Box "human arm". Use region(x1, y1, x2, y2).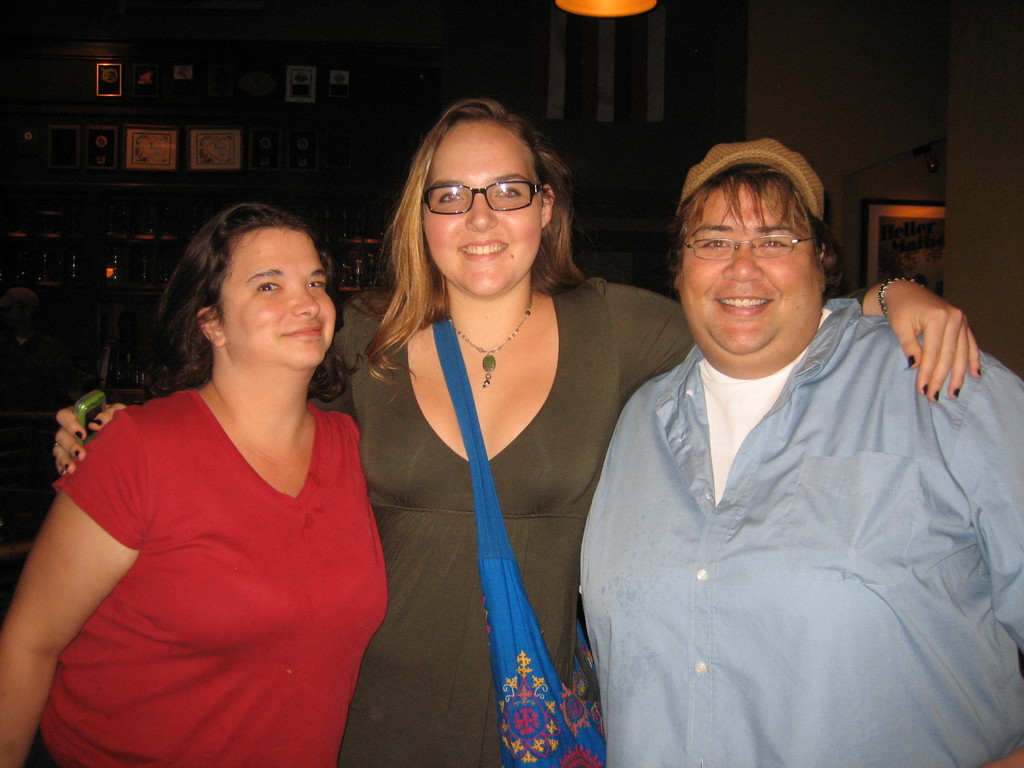
region(579, 276, 992, 412).
